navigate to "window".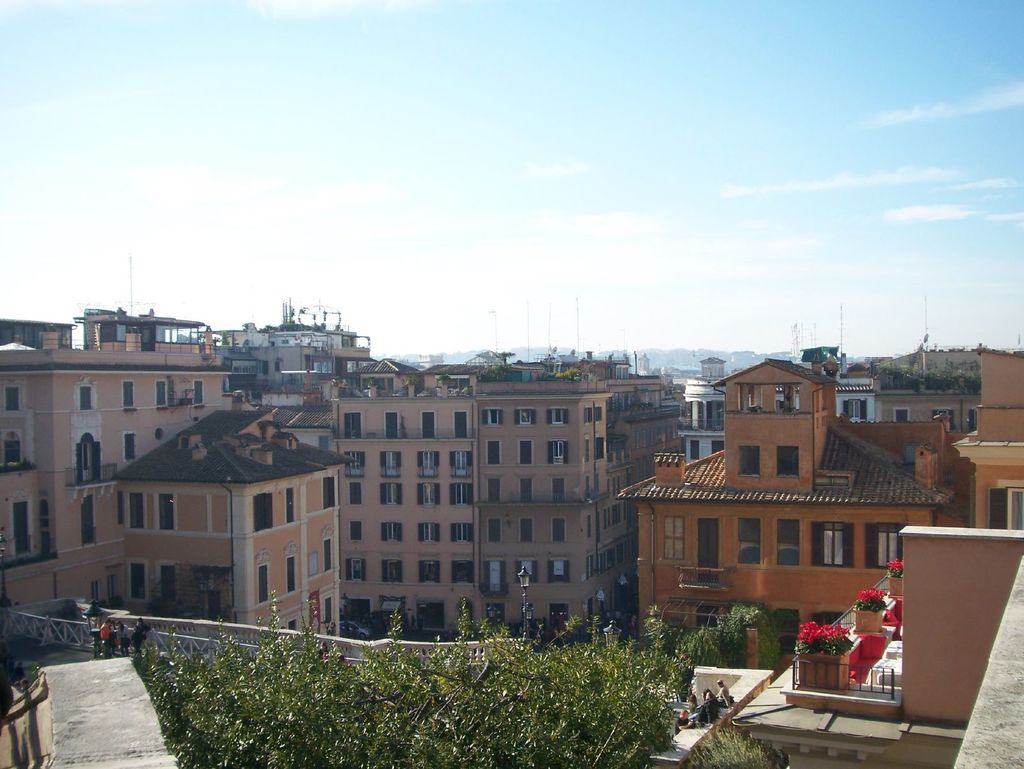
Navigation target: [left=157, top=493, right=172, bottom=530].
